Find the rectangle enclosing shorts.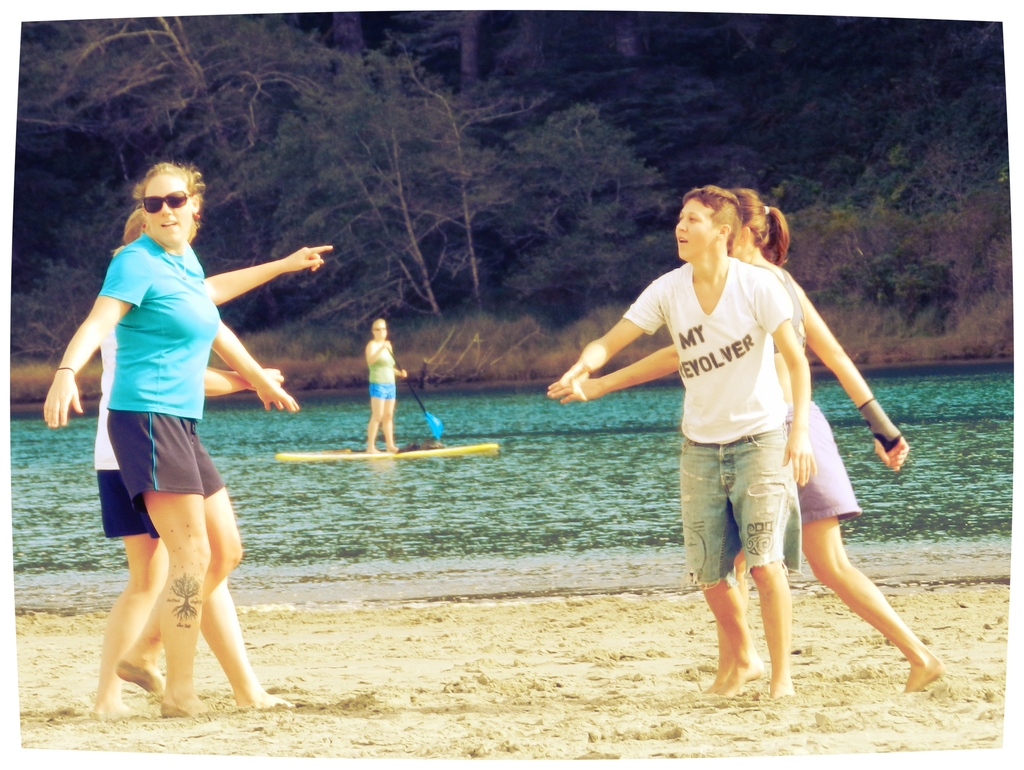
box=[662, 442, 829, 596].
